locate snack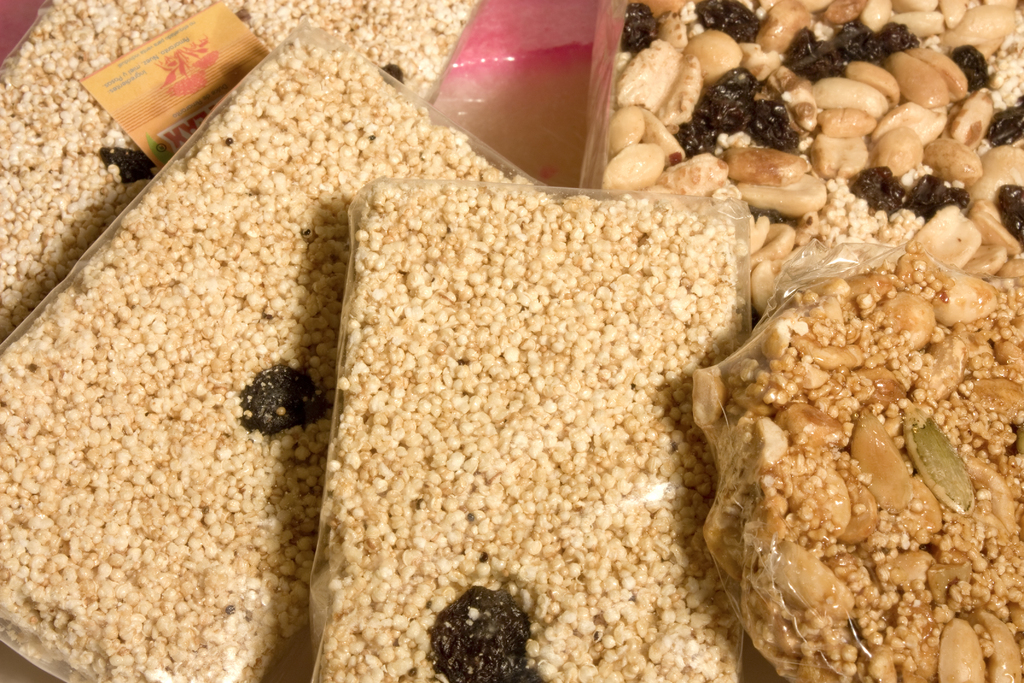
pyautogui.locateOnScreen(608, 0, 1023, 318)
